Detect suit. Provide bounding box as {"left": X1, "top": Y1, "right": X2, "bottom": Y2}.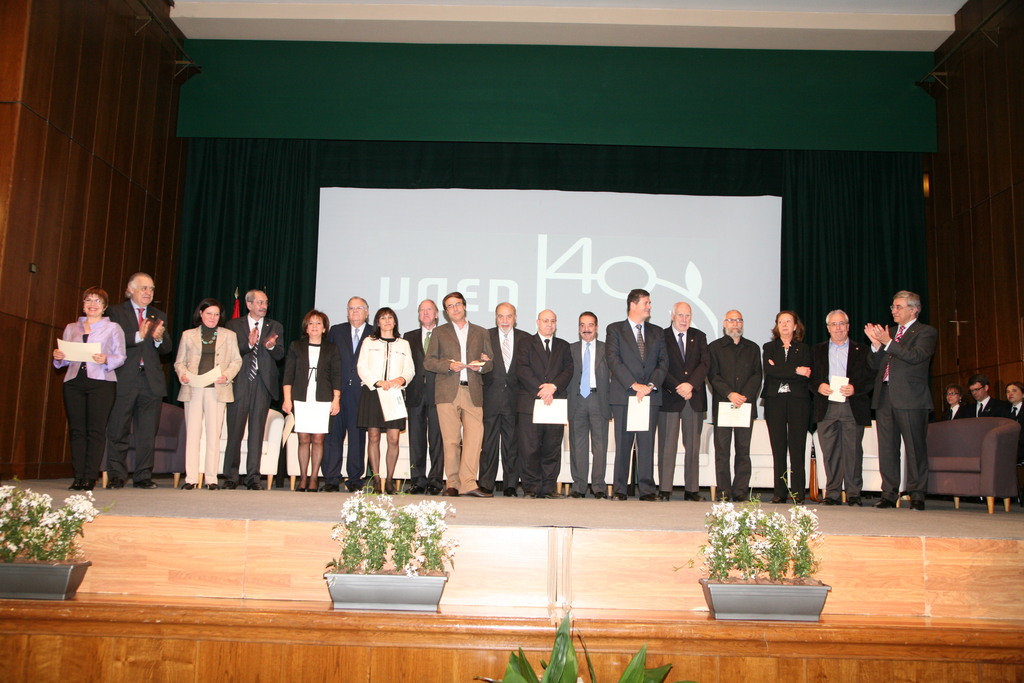
{"left": 424, "top": 321, "right": 495, "bottom": 486}.
